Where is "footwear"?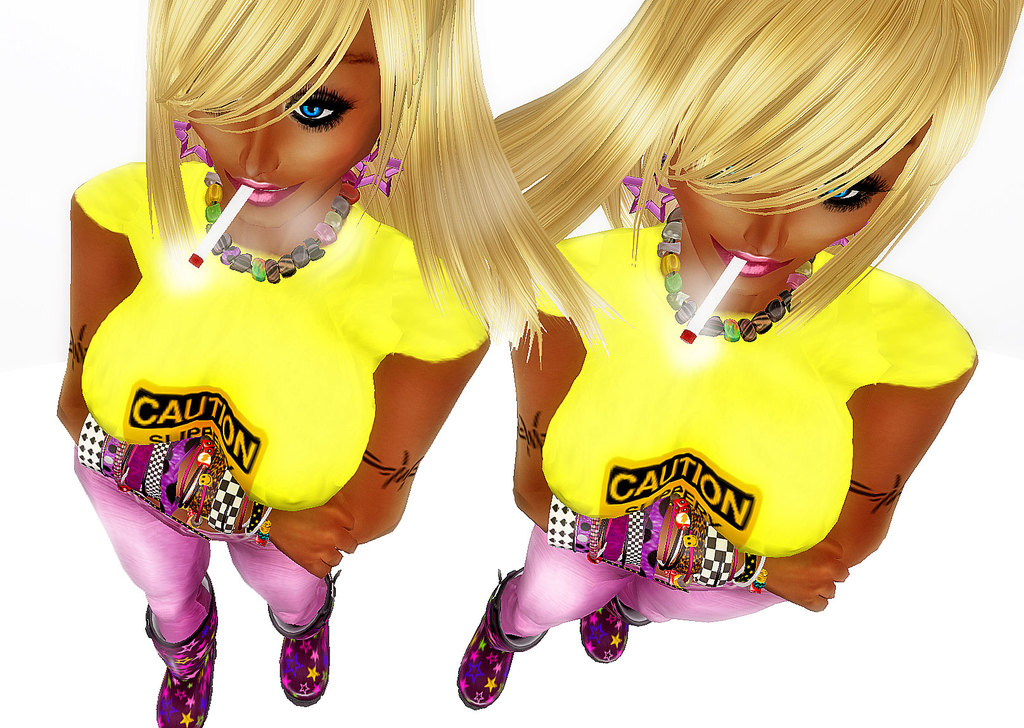
(451, 580, 548, 708).
